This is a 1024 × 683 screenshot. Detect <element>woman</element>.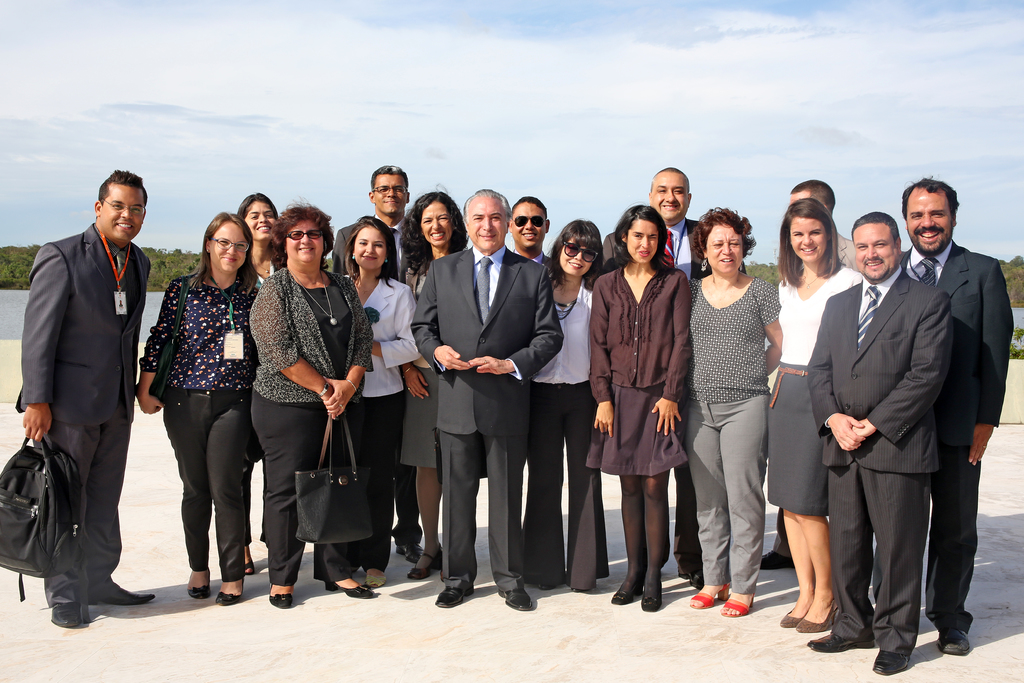
[x1=135, y1=214, x2=253, y2=607].
